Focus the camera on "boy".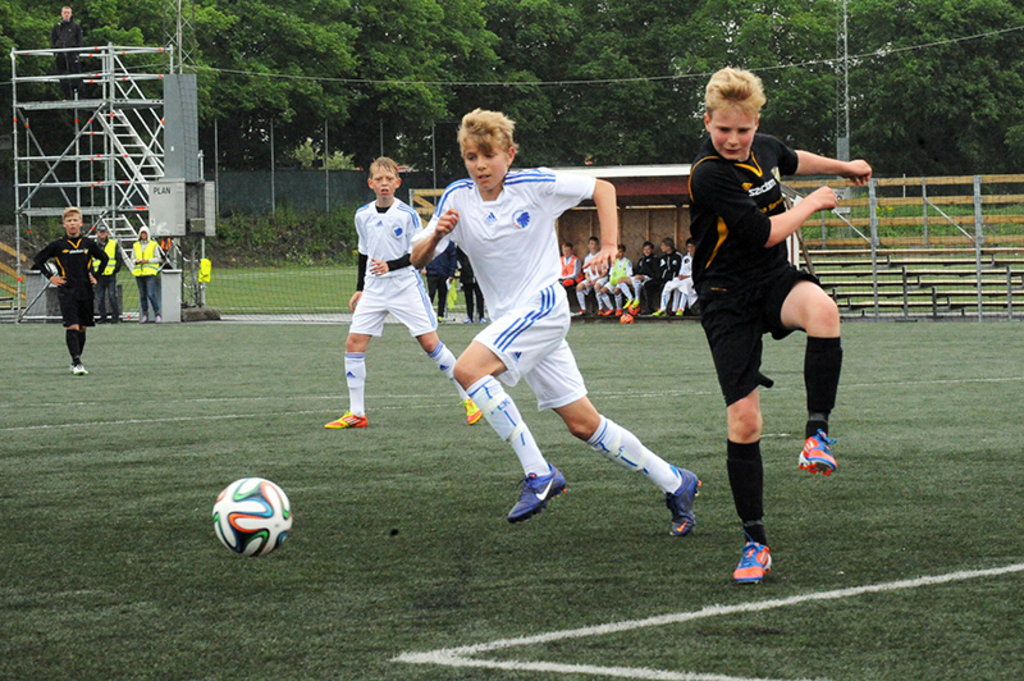
Focus region: bbox=(621, 247, 653, 311).
